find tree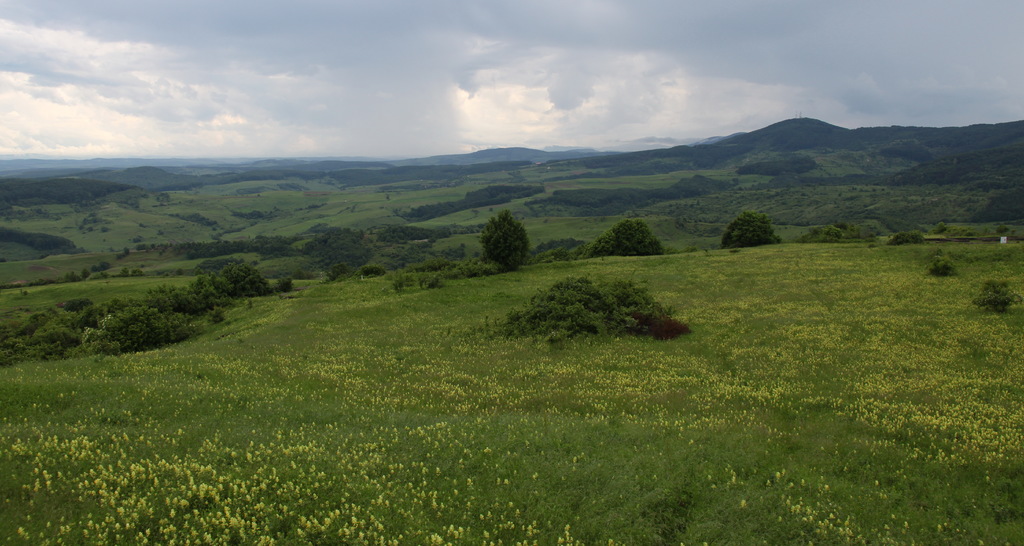
(x1=719, y1=209, x2=781, y2=249)
